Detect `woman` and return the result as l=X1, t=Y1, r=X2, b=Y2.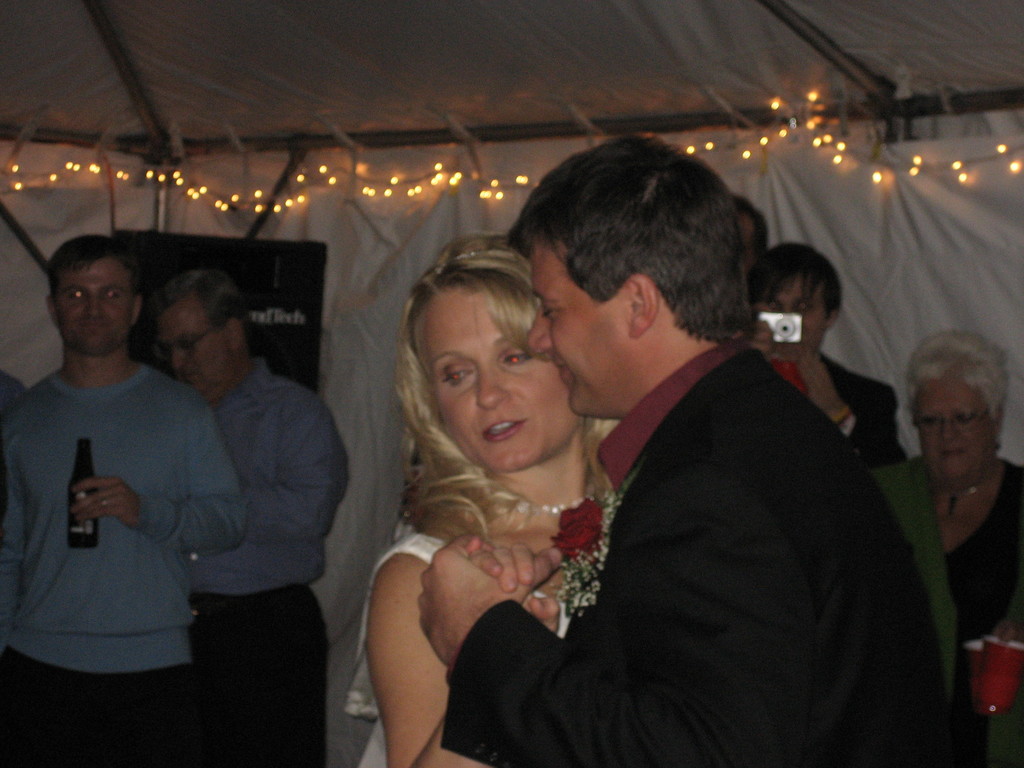
l=863, t=324, r=1023, b=767.
